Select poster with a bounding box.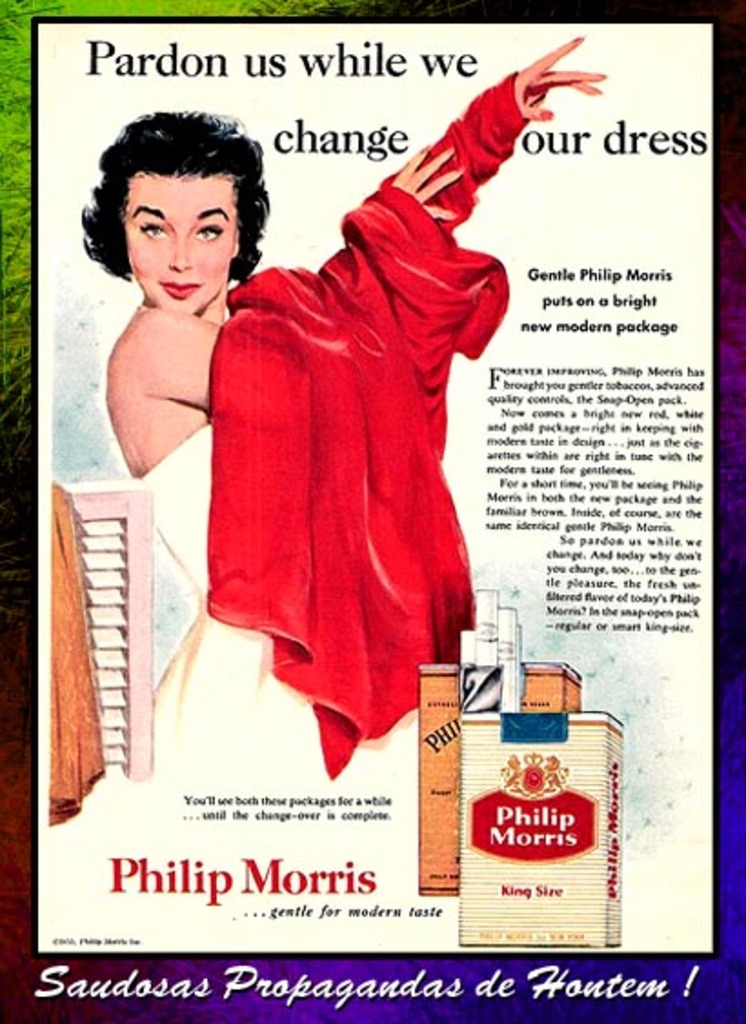
x1=0 y1=0 x2=744 y2=1022.
